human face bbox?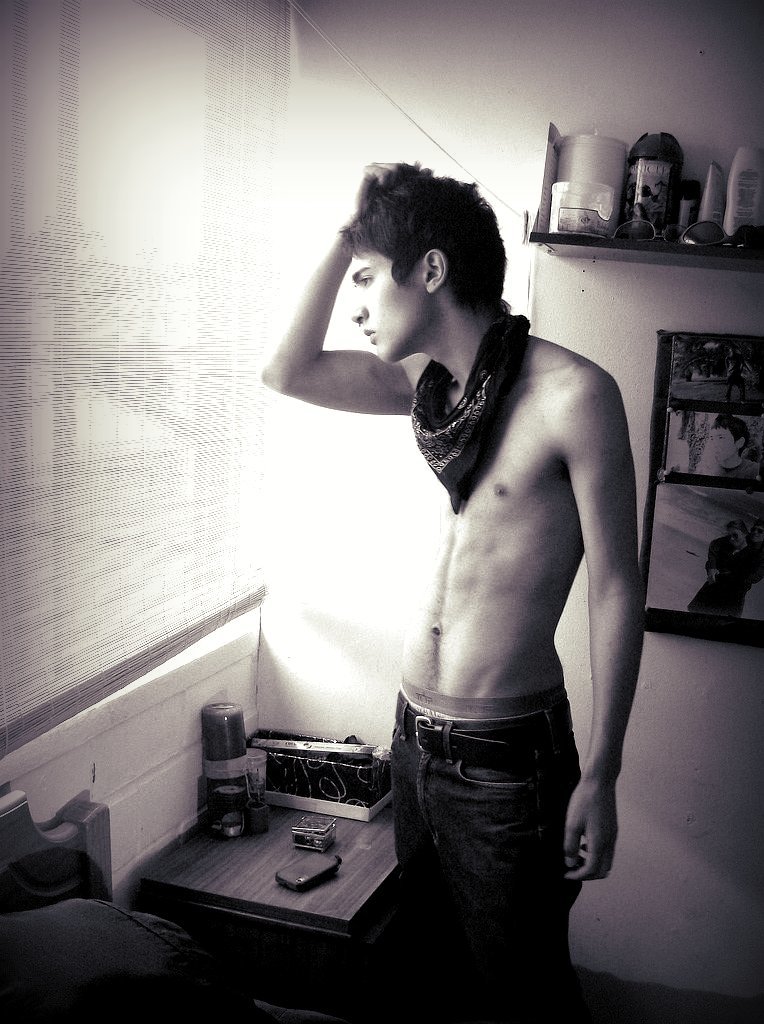
x1=709, y1=429, x2=736, y2=459
